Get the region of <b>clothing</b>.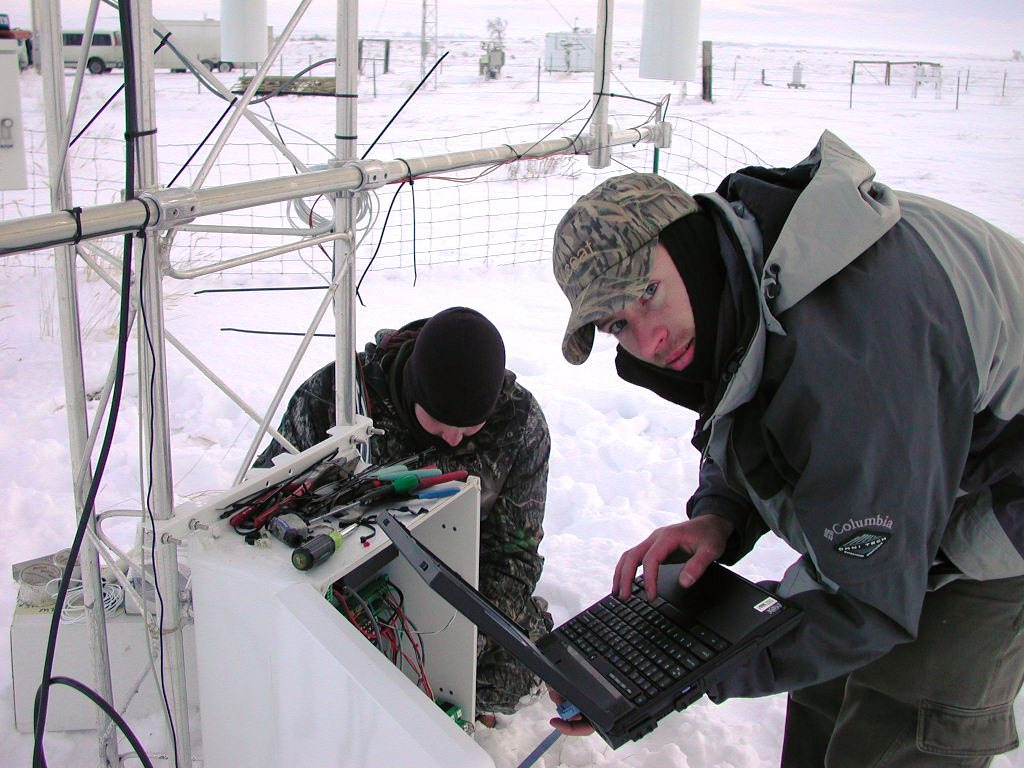
611:134:1023:702.
